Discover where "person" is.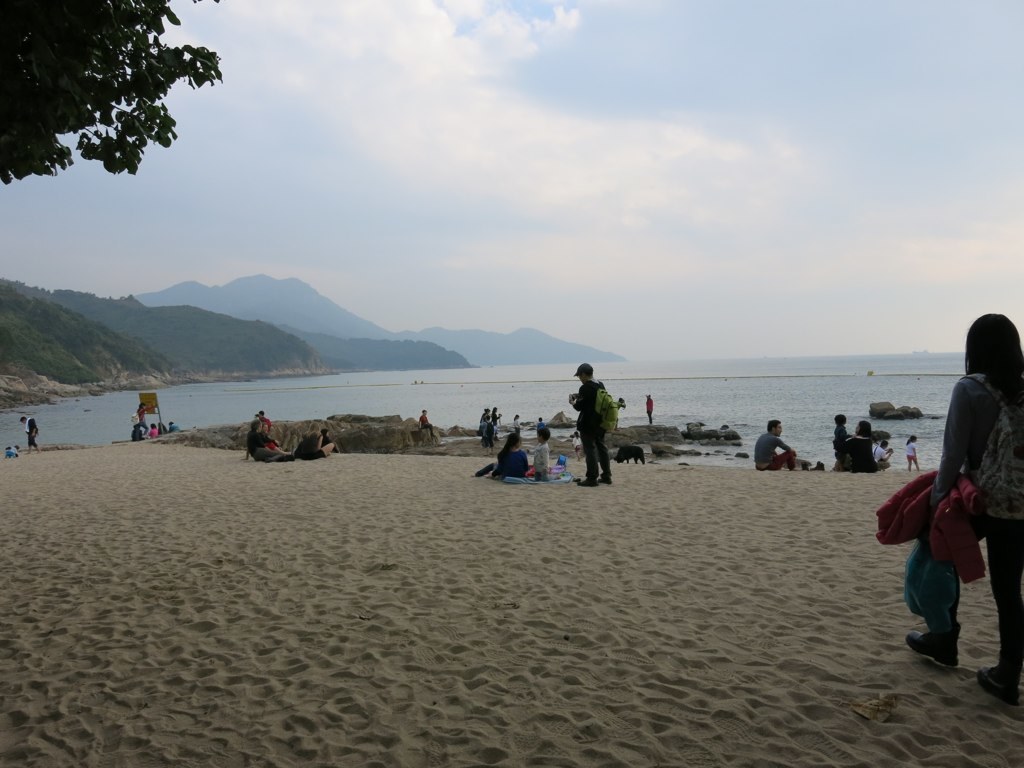
Discovered at detection(526, 427, 551, 479).
